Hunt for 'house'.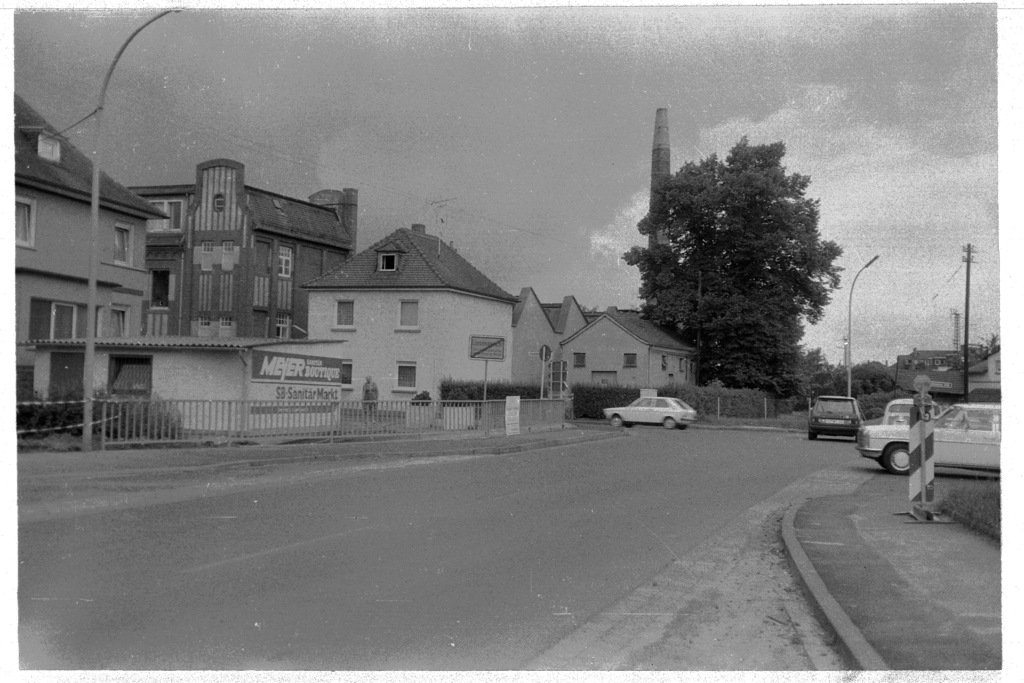
Hunted down at crop(4, 82, 246, 454).
